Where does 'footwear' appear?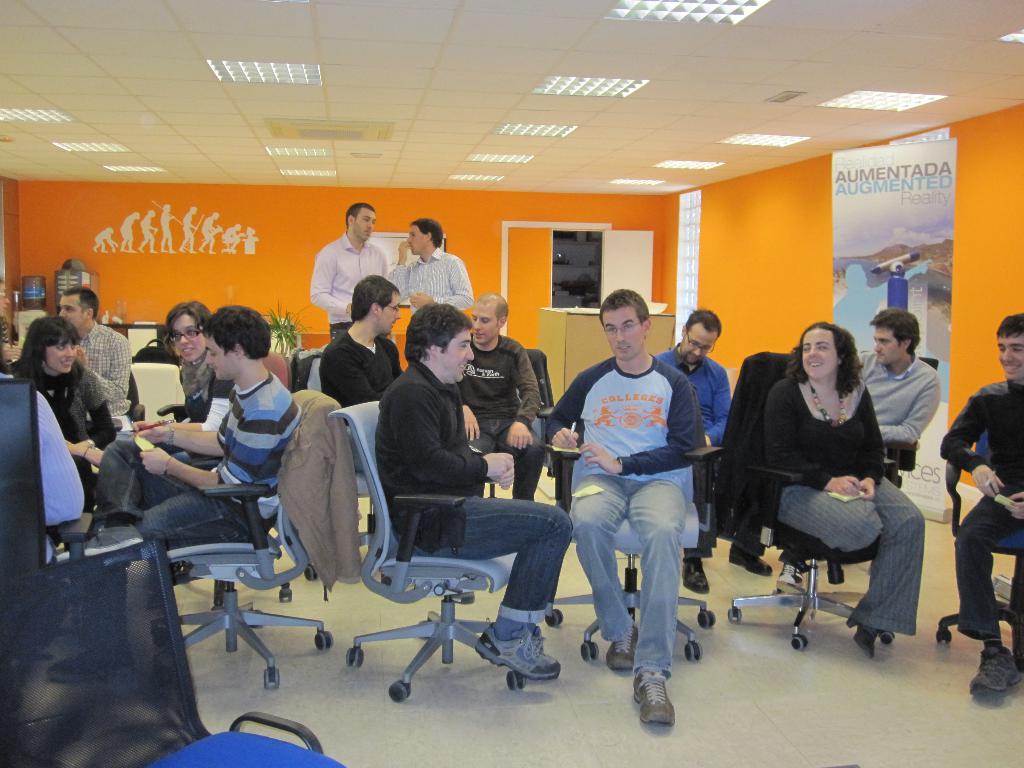
Appears at box(600, 627, 639, 676).
